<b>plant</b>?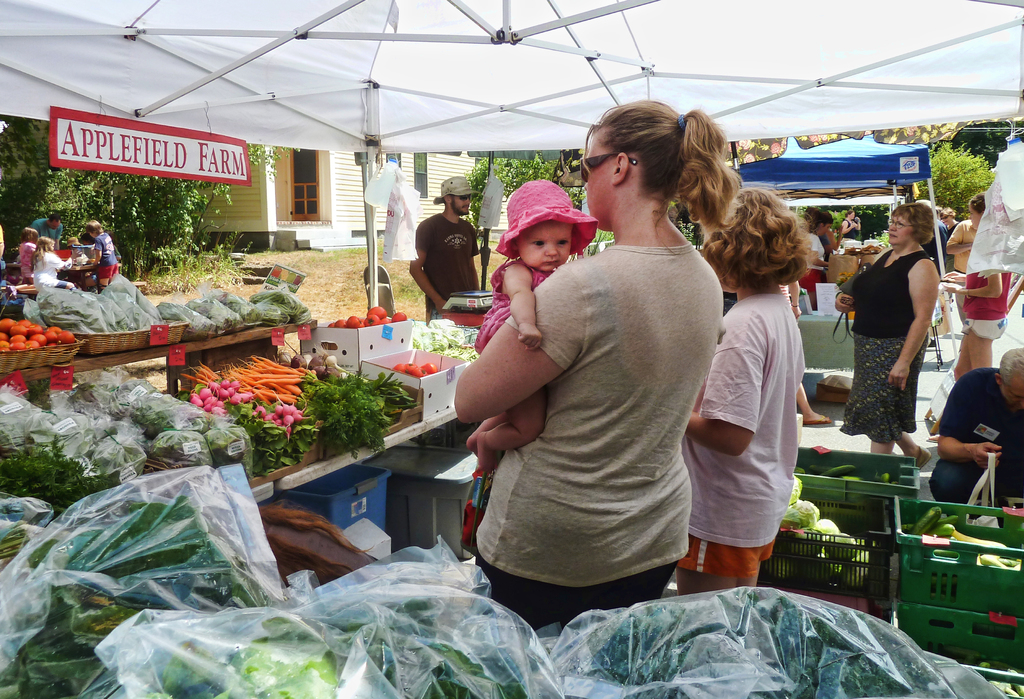
(836, 202, 888, 247)
